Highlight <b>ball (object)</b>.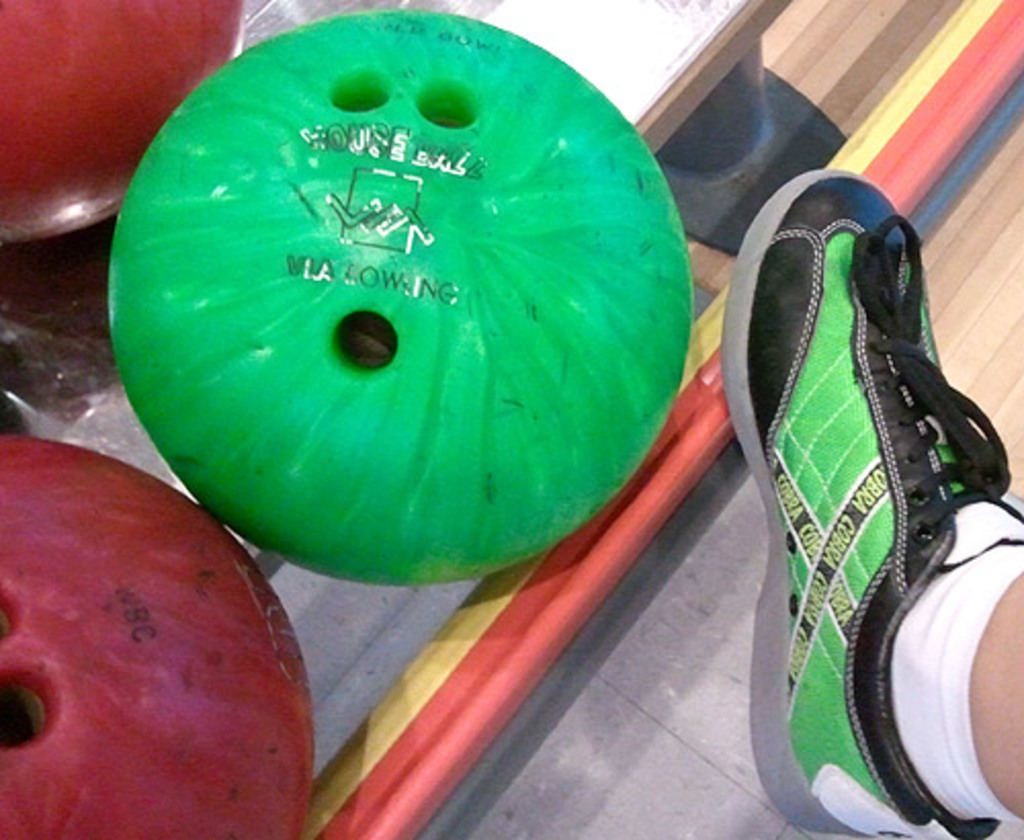
Highlighted region: {"x1": 0, "y1": 0, "x2": 242, "y2": 242}.
